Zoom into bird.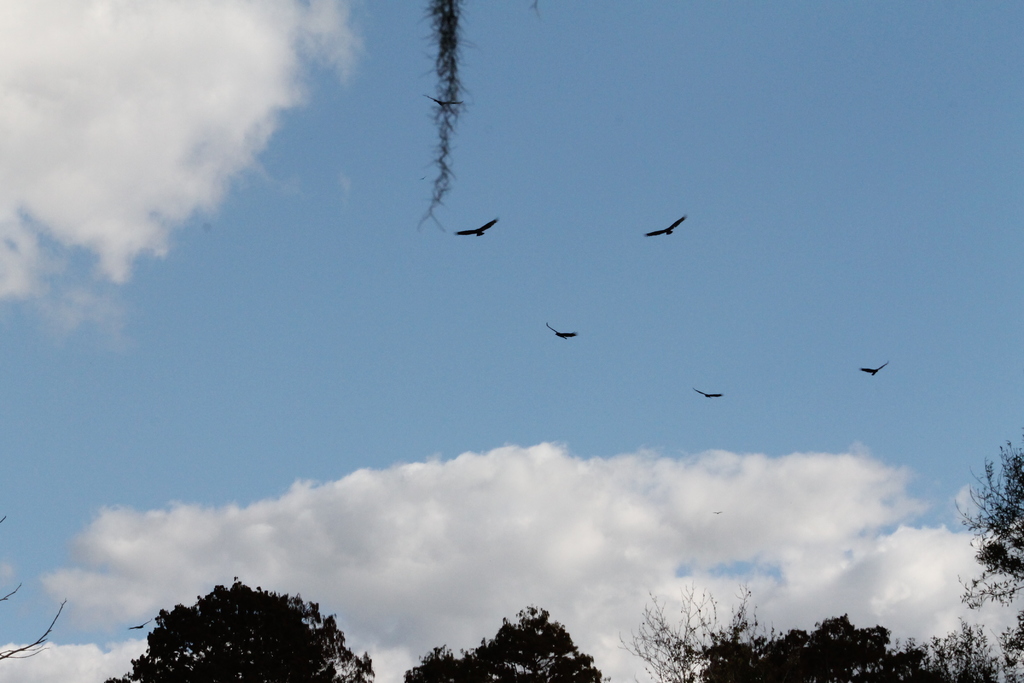
Zoom target: rect(691, 386, 724, 403).
